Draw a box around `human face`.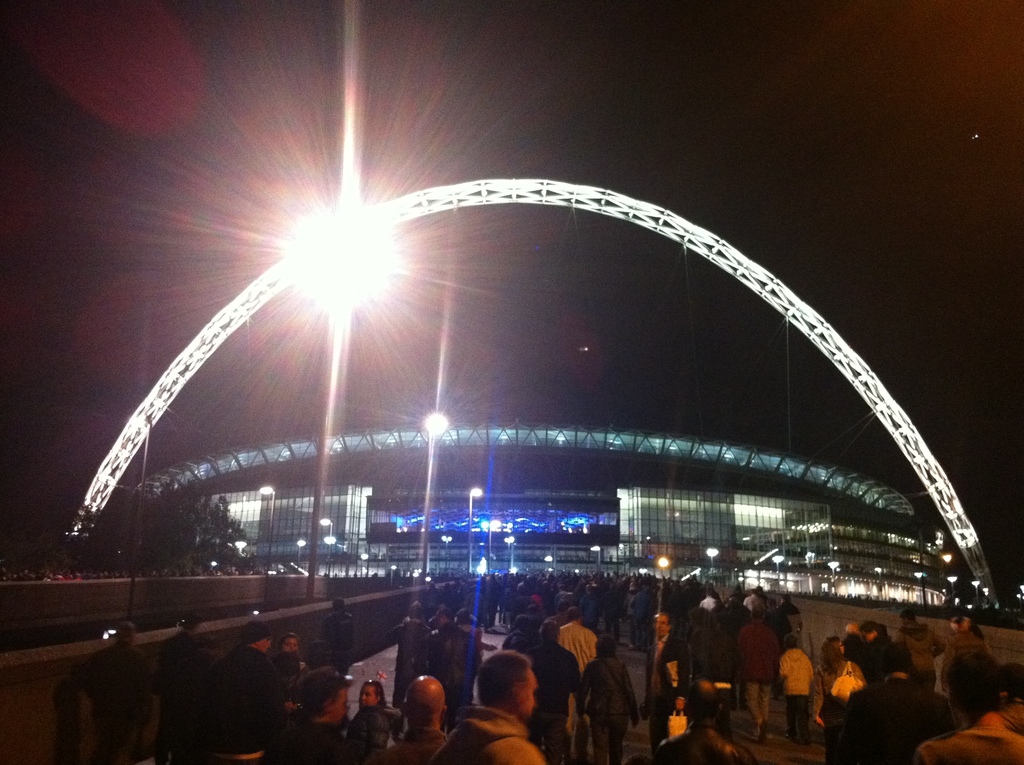
{"left": 260, "top": 638, "right": 273, "bottom": 651}.
